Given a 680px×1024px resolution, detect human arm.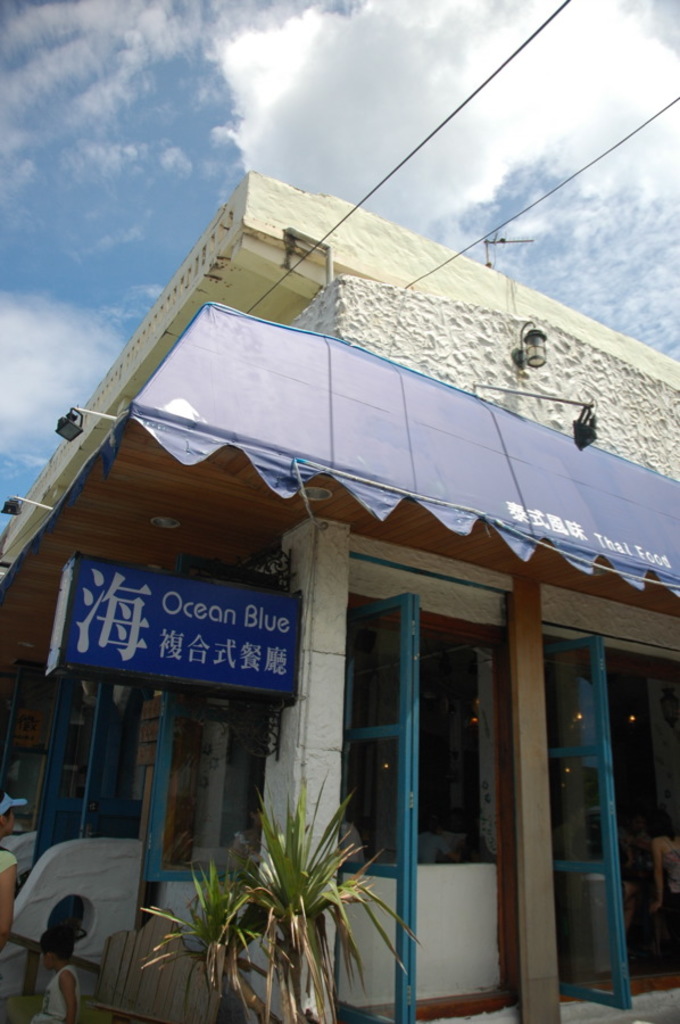
<region>0, 853, 16, 975</region>.
